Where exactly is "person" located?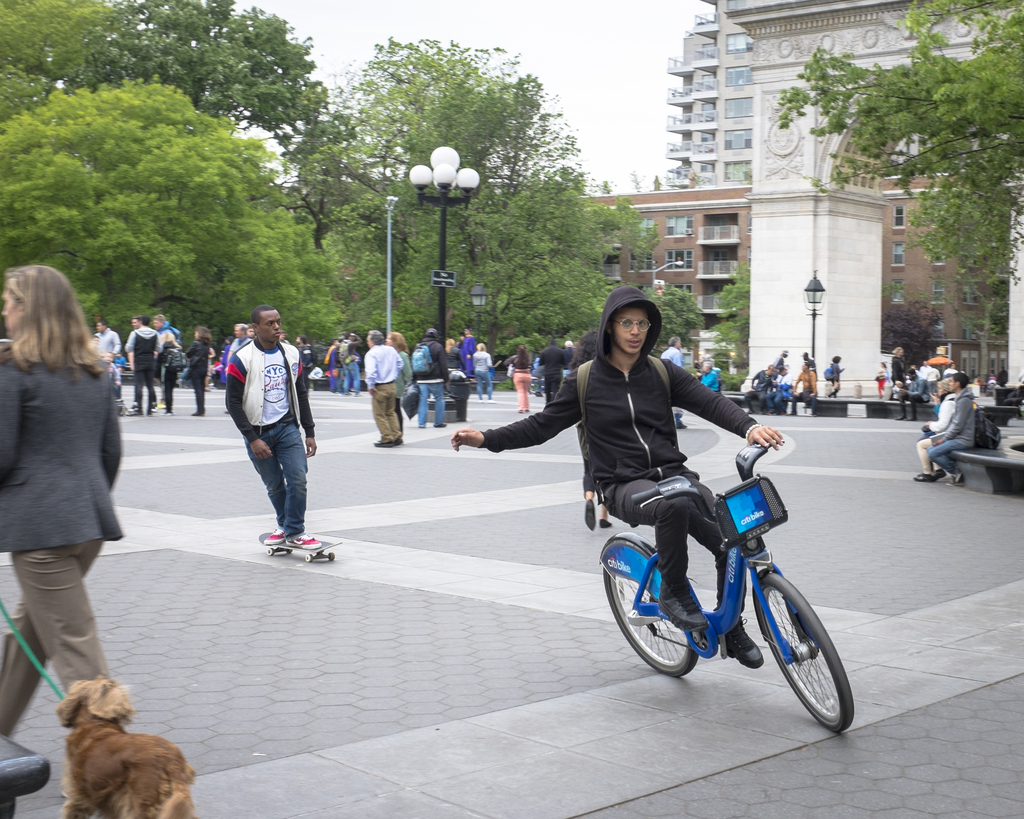
Its bounding box is <region>351, 326, 398, 428</region>.
